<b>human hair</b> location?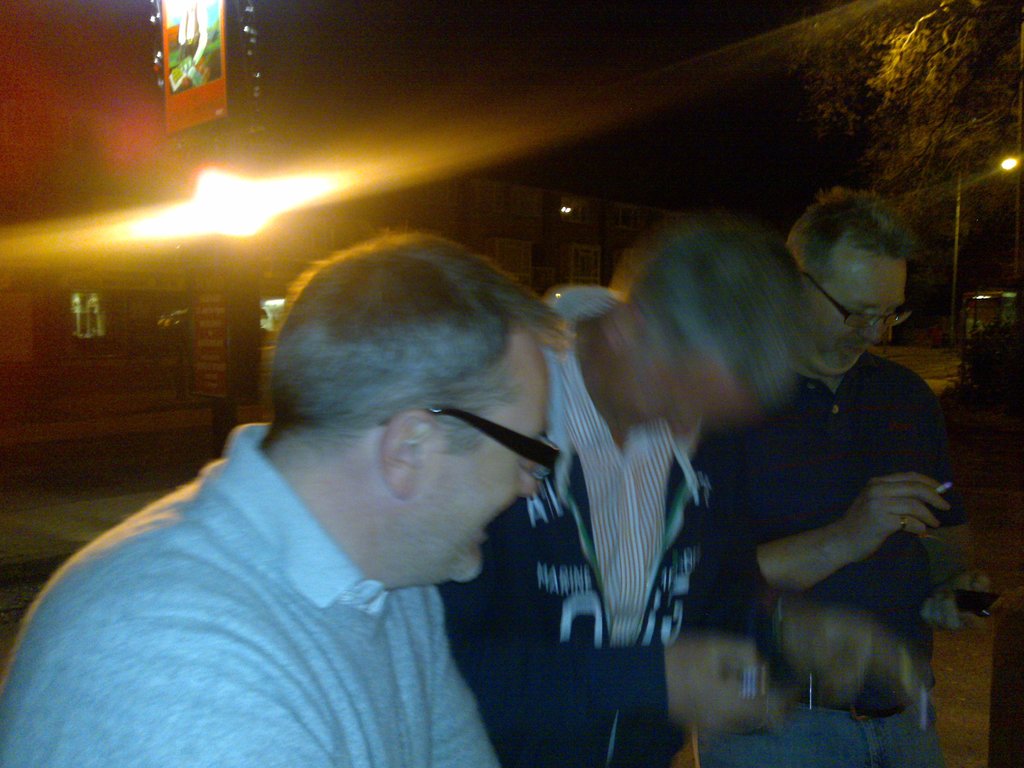
{"left": 267, "top": 223, "right": 588, "bottom": 433}
